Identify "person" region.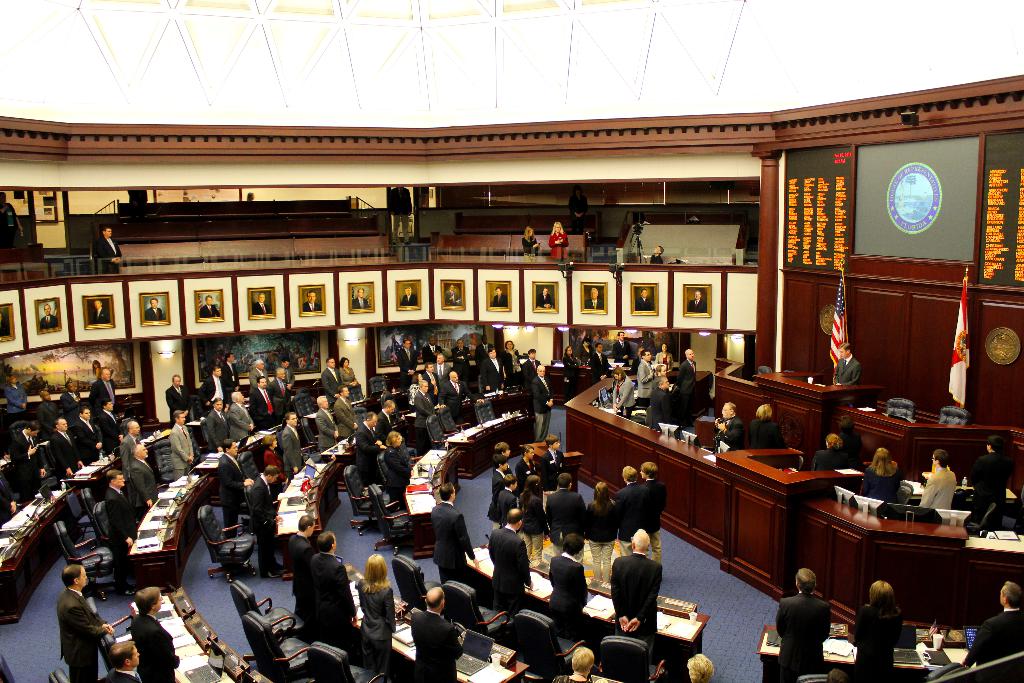
Region: {"x1": 360, "y1": 555, "x2": 397, "y2": 643}.
